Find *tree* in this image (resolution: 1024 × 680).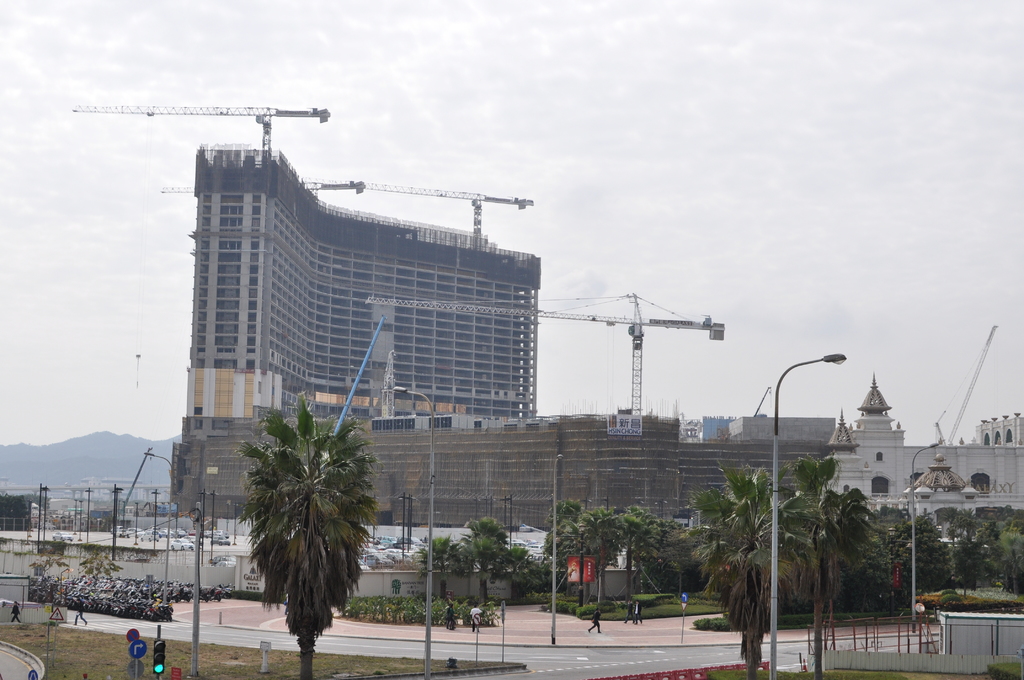
790/453/844/679.
